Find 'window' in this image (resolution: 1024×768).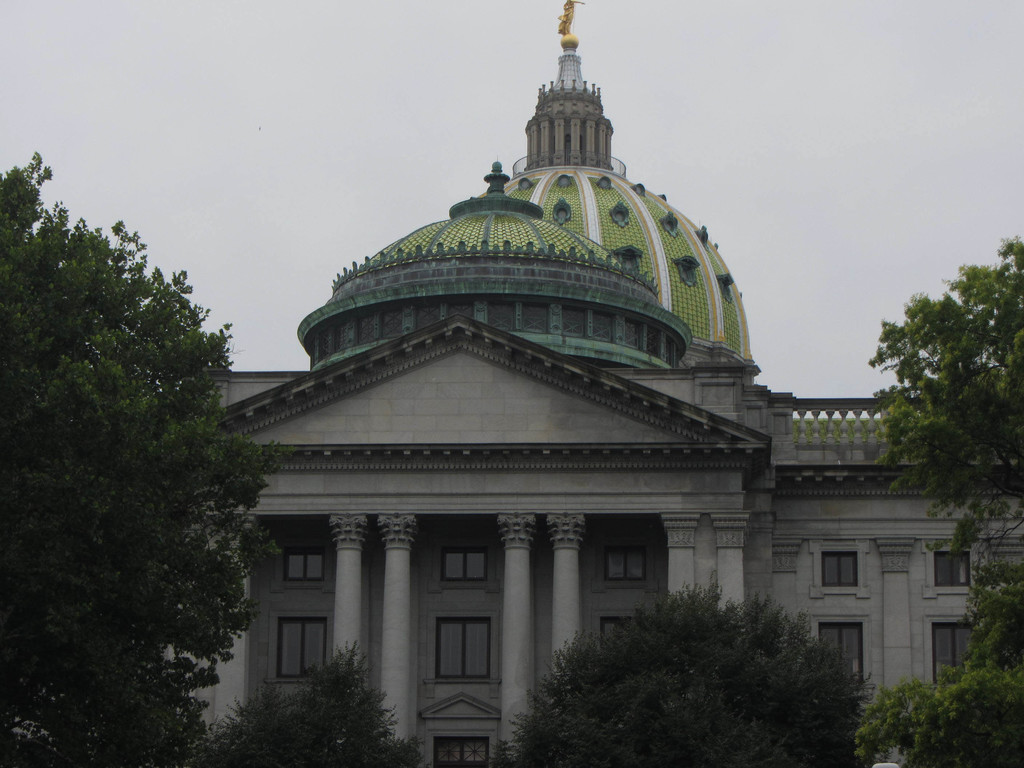
pyautogui.locateOnScreen(438, 620, 499, 680).
